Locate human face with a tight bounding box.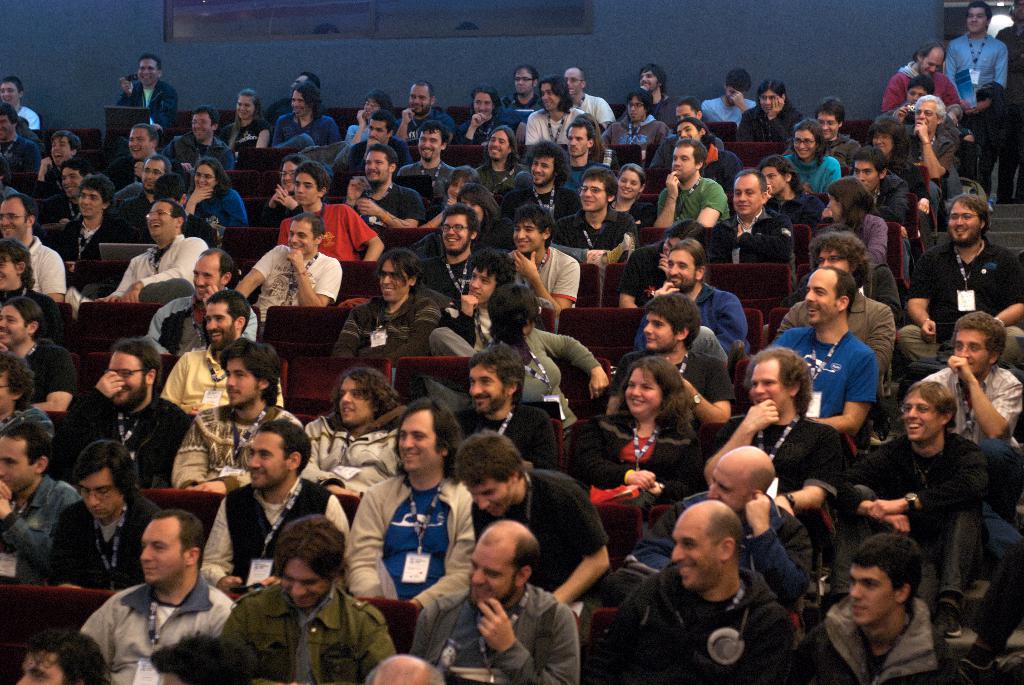
[x1=140, y1=54, x2=151, y2=87].
